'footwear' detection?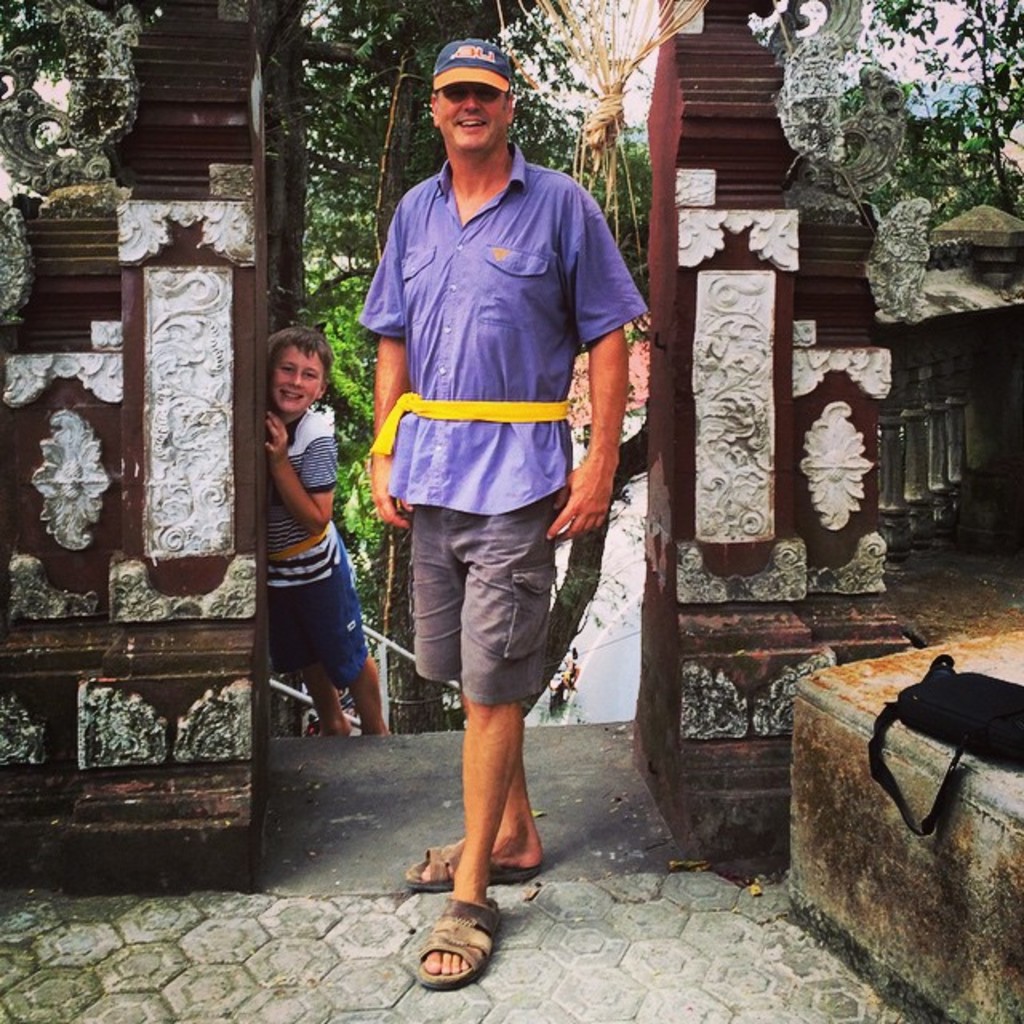
(408, 835, 544, 878)
